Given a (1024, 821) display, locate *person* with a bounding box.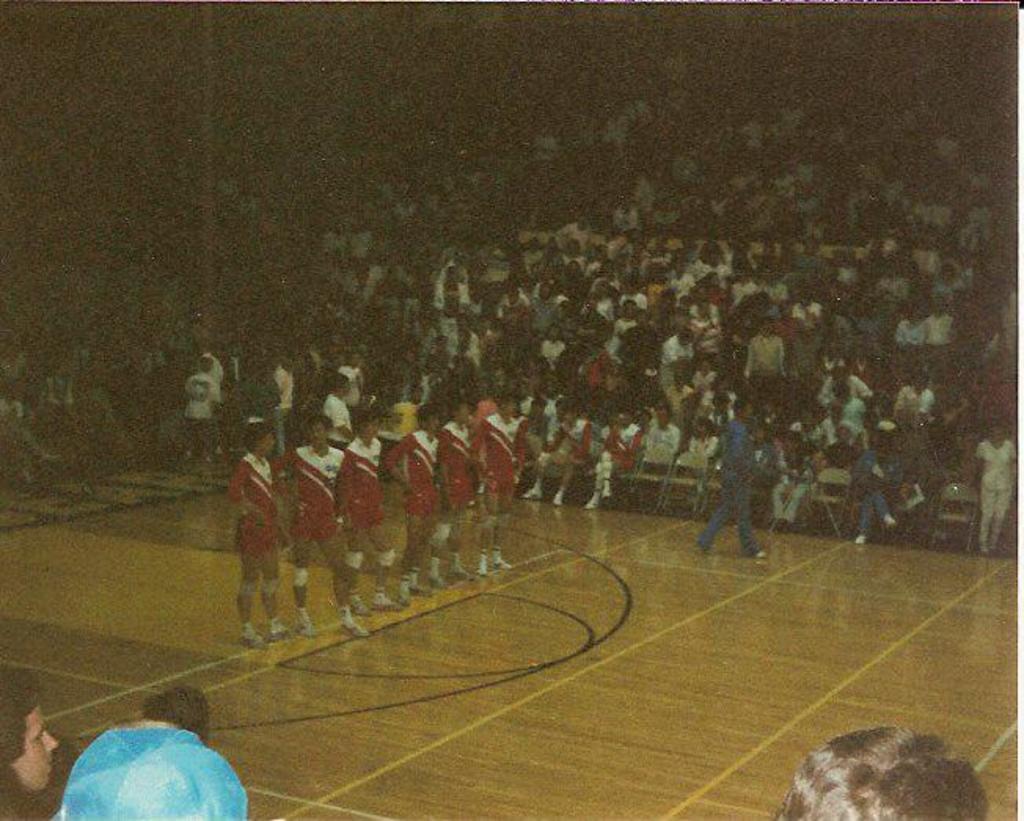
Located: <bbox>691, 389, 771, 559</bbox>.
